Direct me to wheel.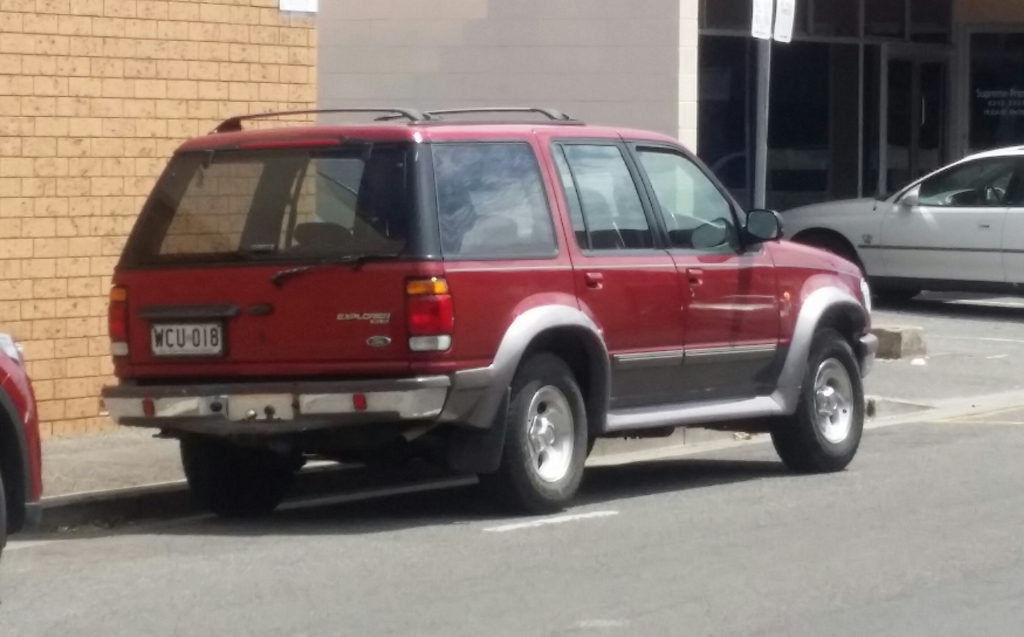
Direction: 810/232/867/289.
